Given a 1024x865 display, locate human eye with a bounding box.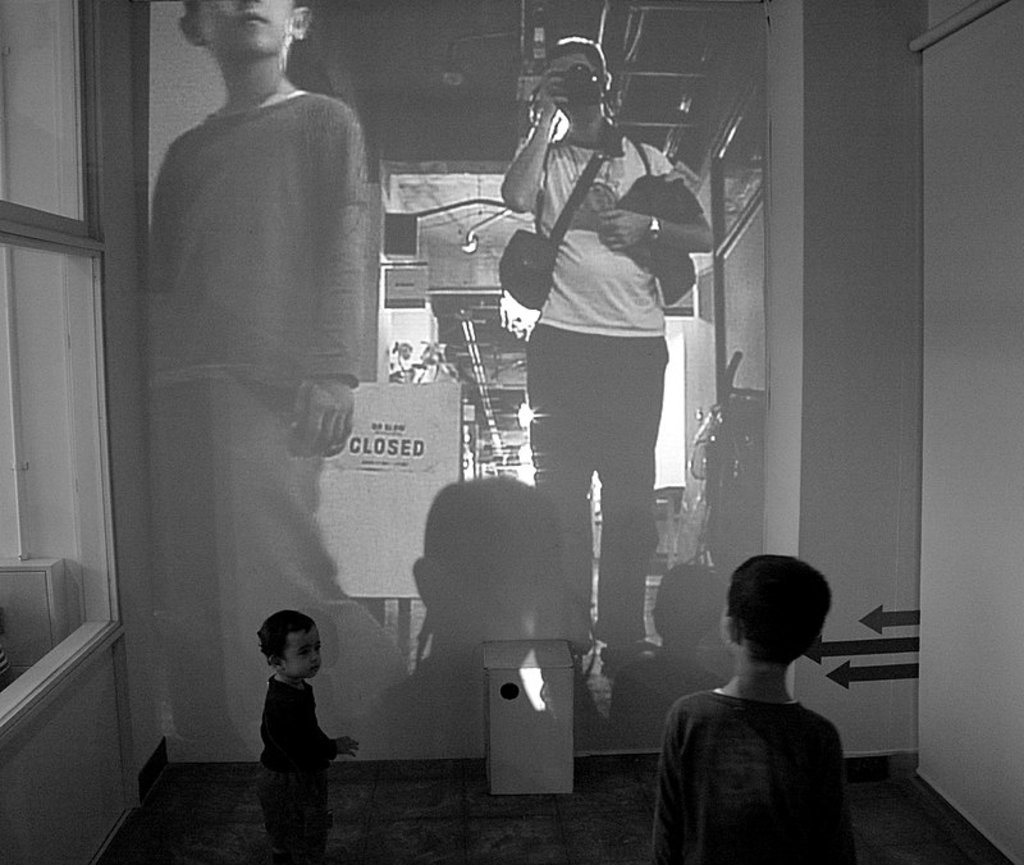
Located: detection(291, 645, 311, 659).
